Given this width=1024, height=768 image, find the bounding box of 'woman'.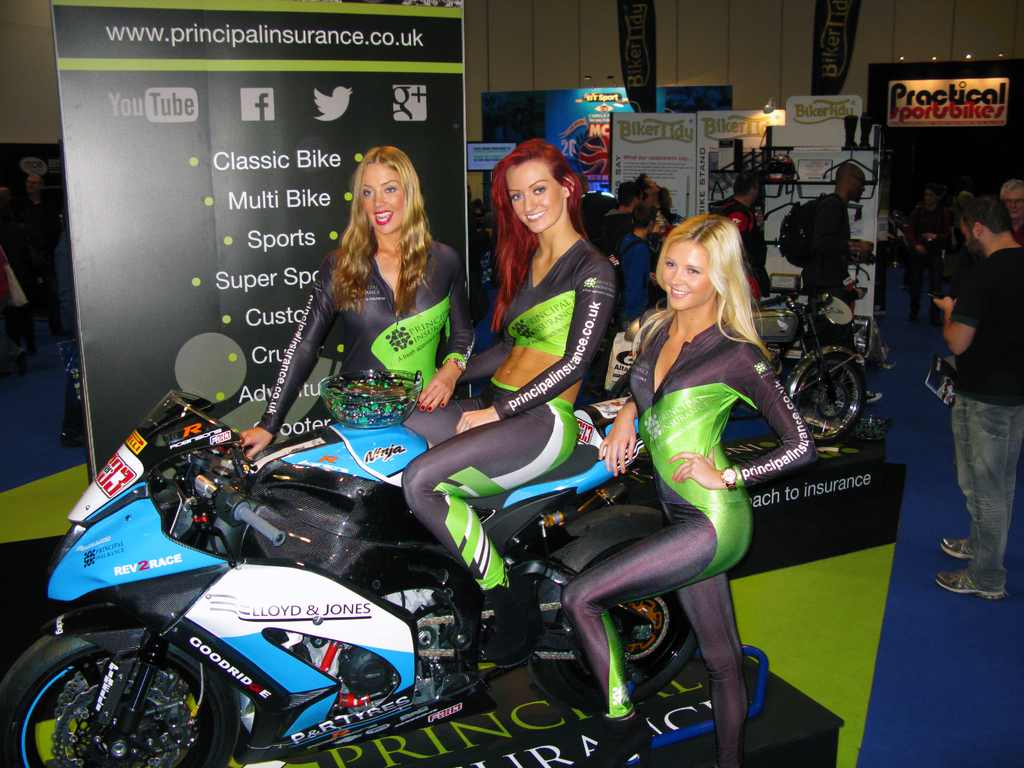
{"x1": 593, "y1": 188, "x2": 811, "y2": 736}.
